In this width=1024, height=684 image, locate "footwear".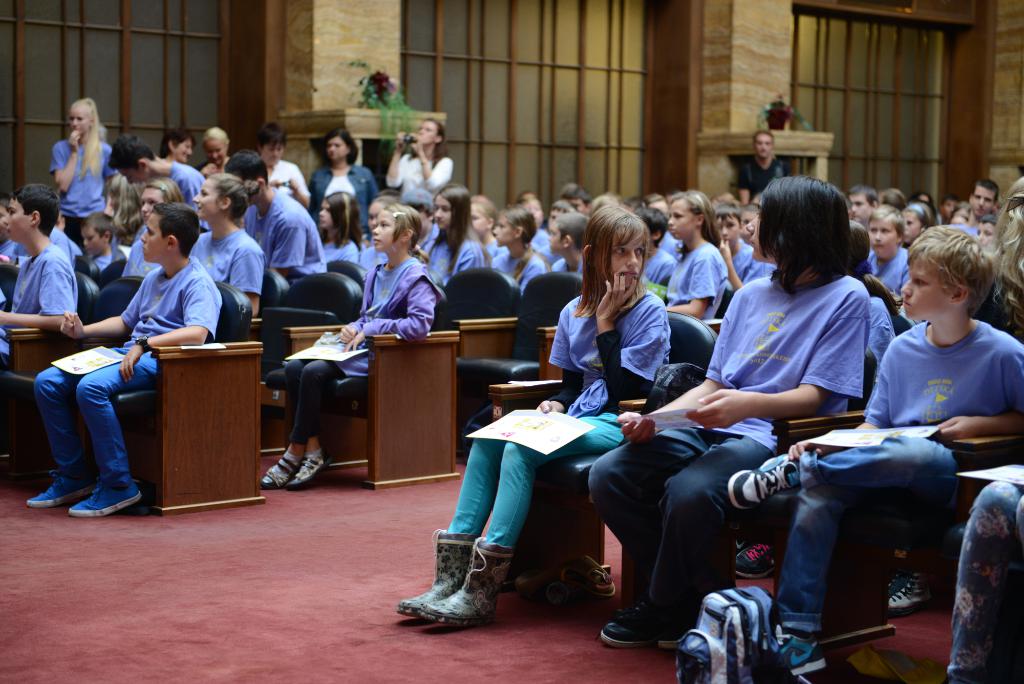
Bounding box: 407/543/508/641.
